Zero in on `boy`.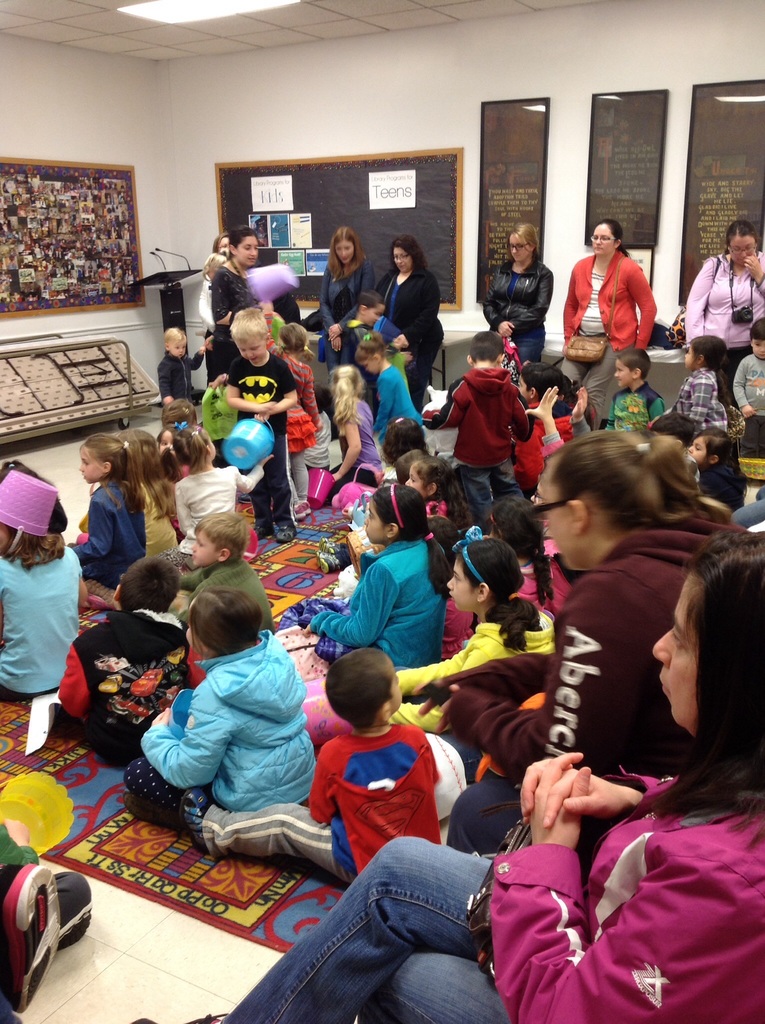
Zeroed in: Rect(600, 348, 665, 431).
